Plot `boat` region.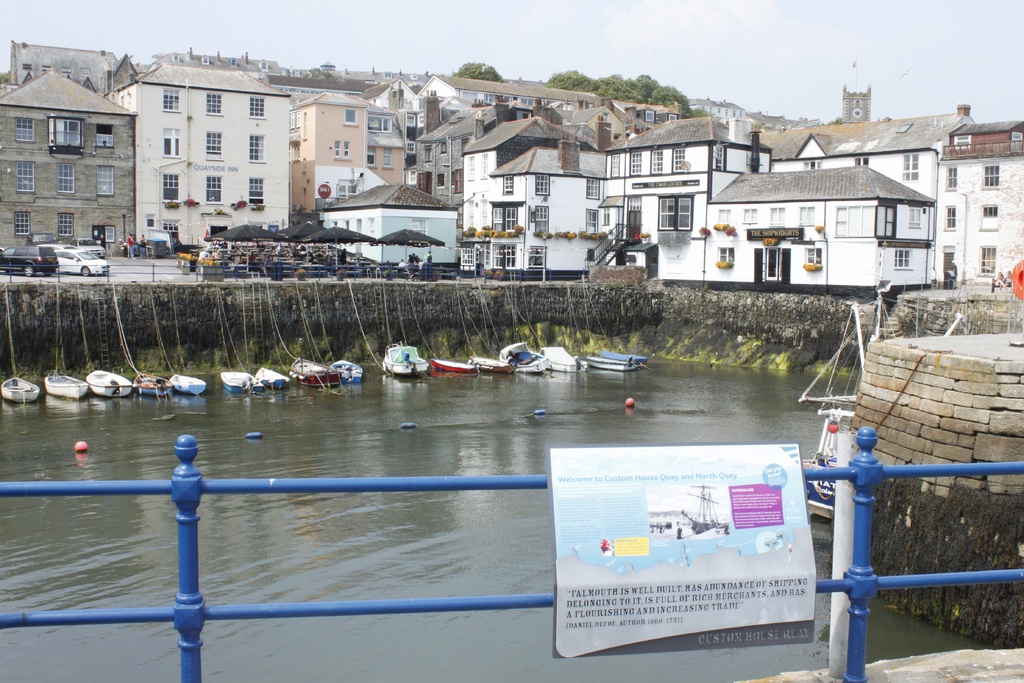
Plotted at [430,361,481,372].
